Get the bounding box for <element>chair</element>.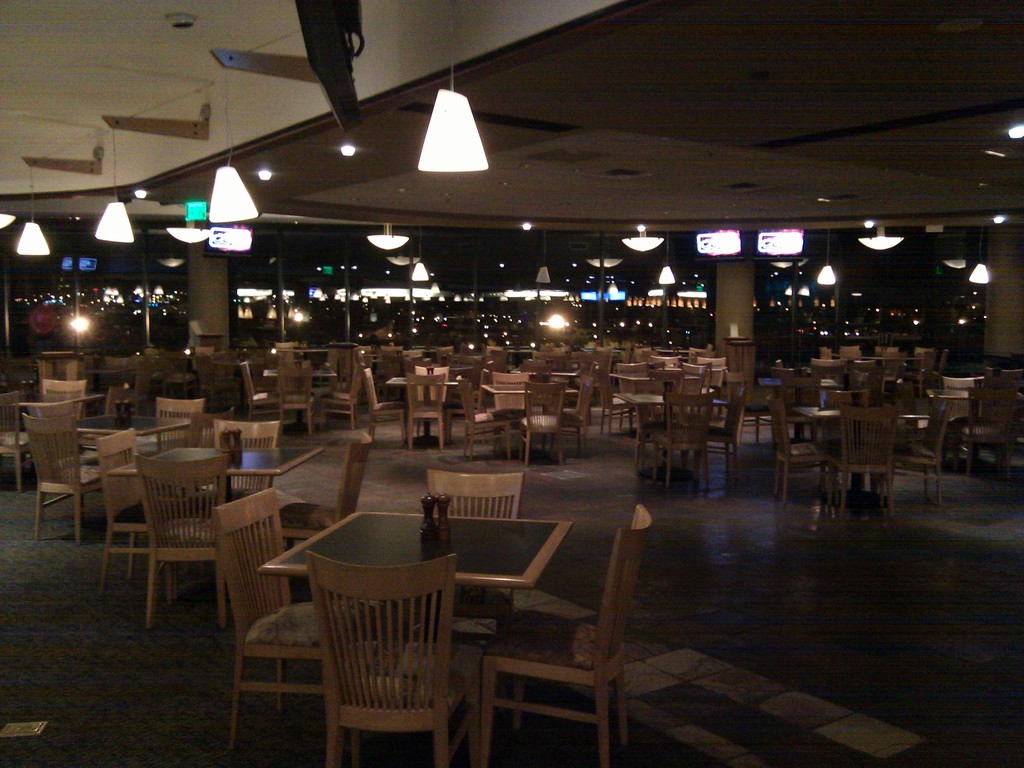
select_region(488, 347, 503, 367).
